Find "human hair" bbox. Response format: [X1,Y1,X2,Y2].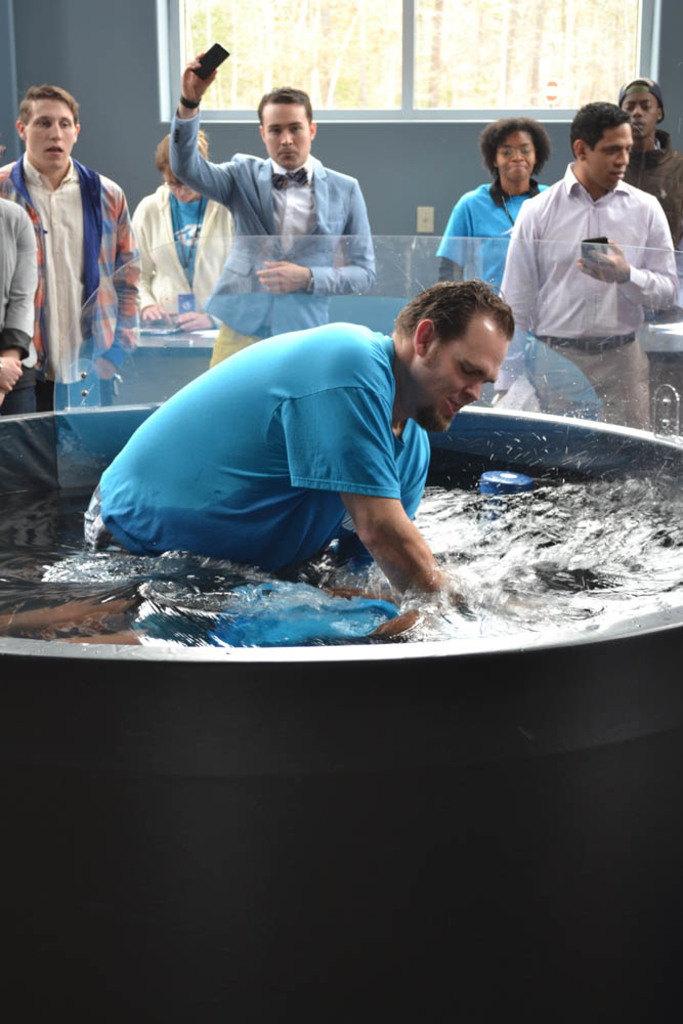
[391,274,514,339].
